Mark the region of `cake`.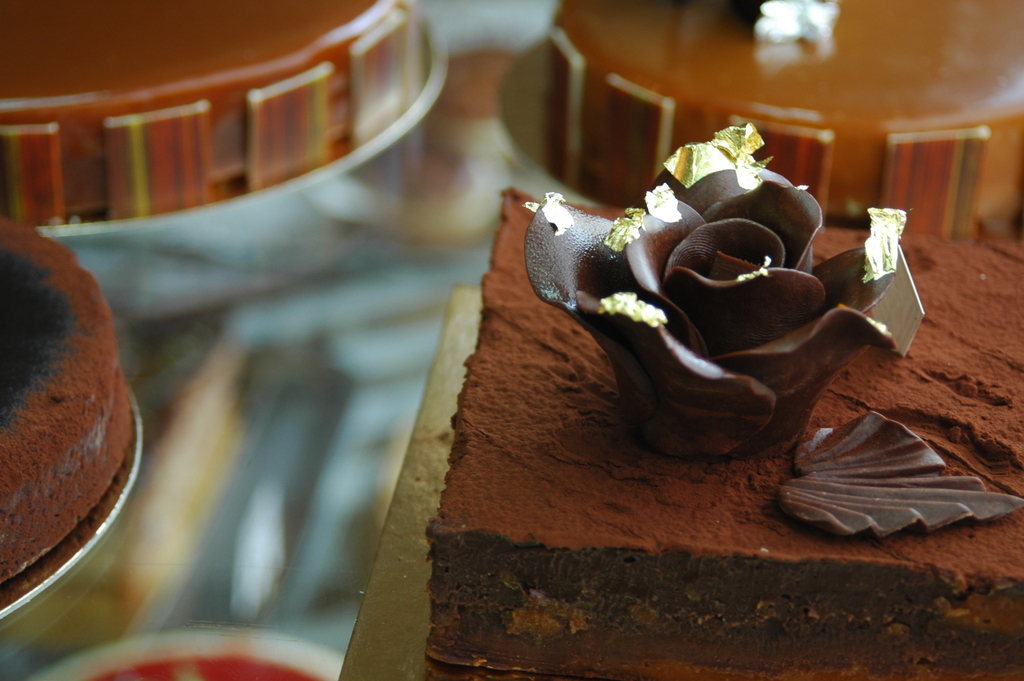
Region: detection(0, 0, 429, 210).
